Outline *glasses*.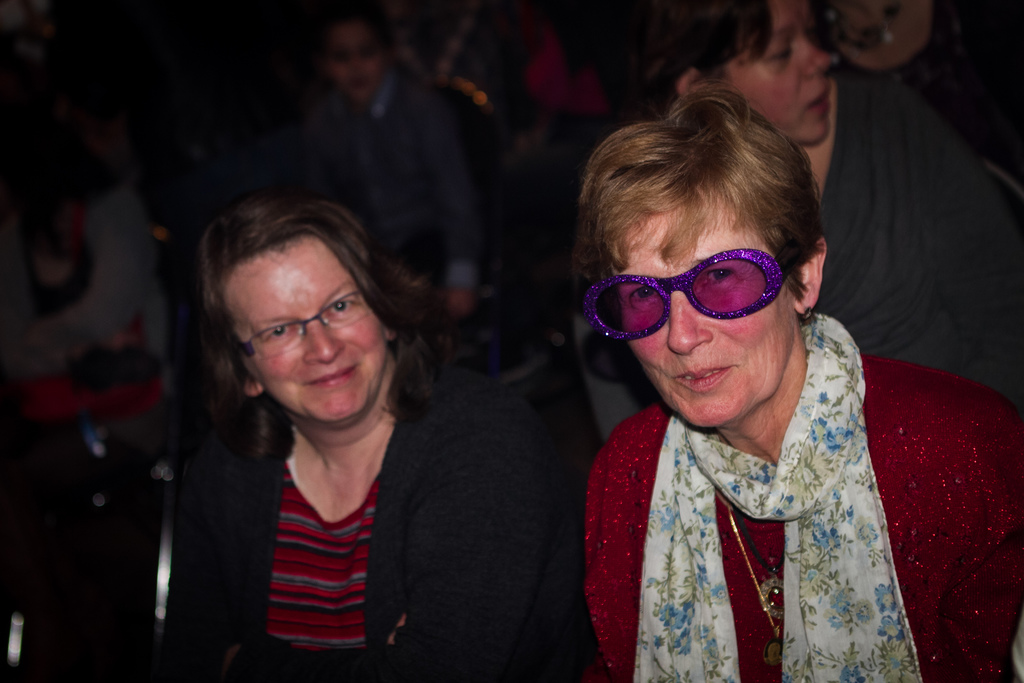
Outline: [x1=238, y1=288, x2=363, y2=356].
